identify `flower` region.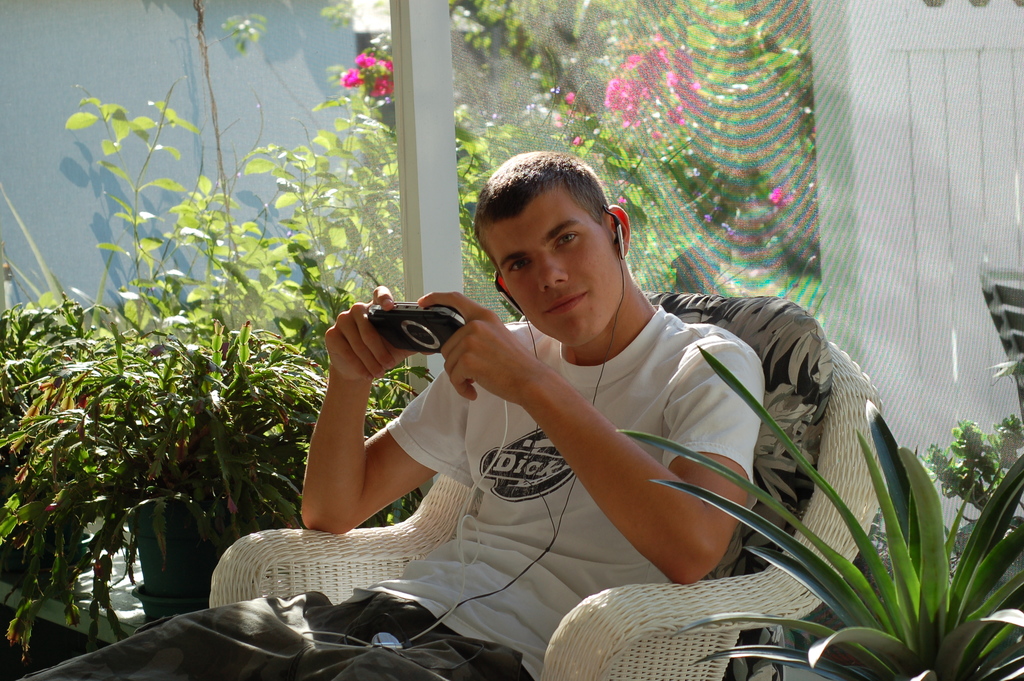
Region: bbox(548, 115, 564, 131).
